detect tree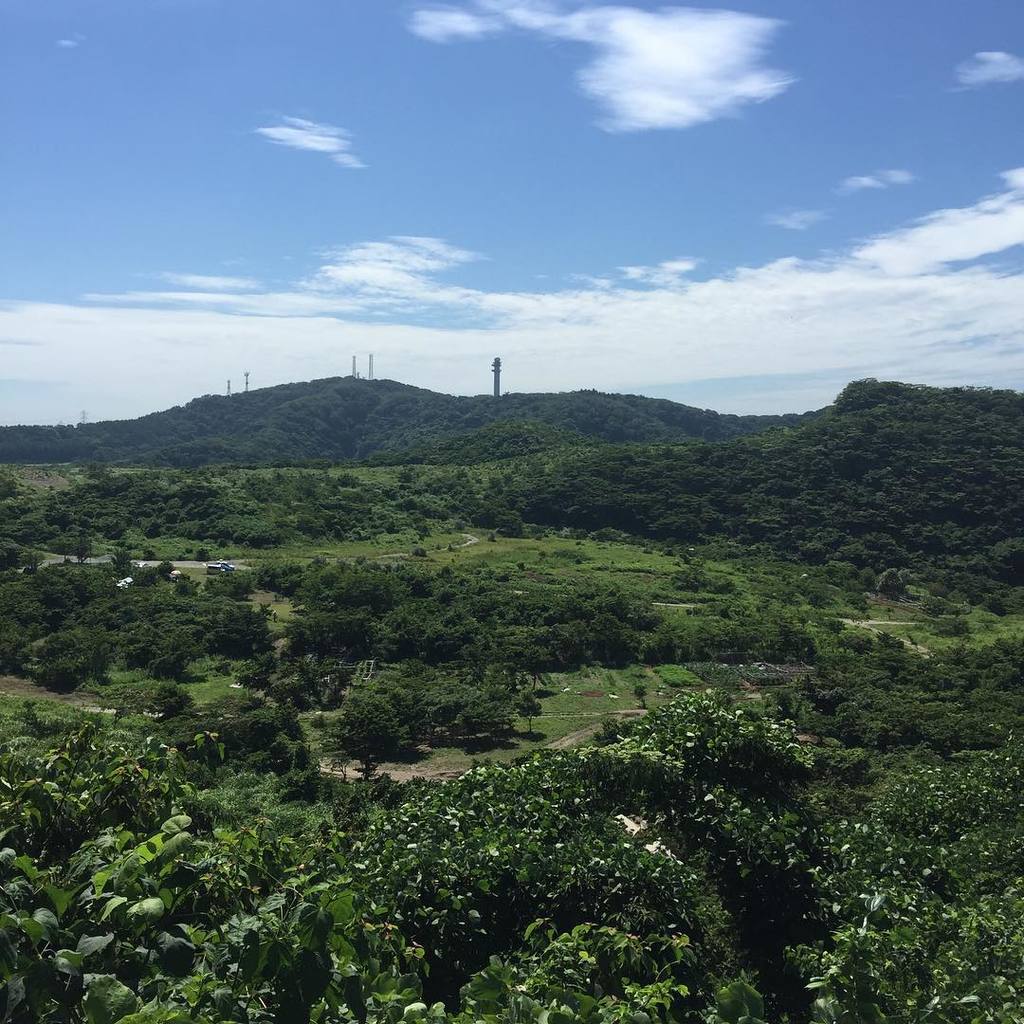
[289,618,371,651]
